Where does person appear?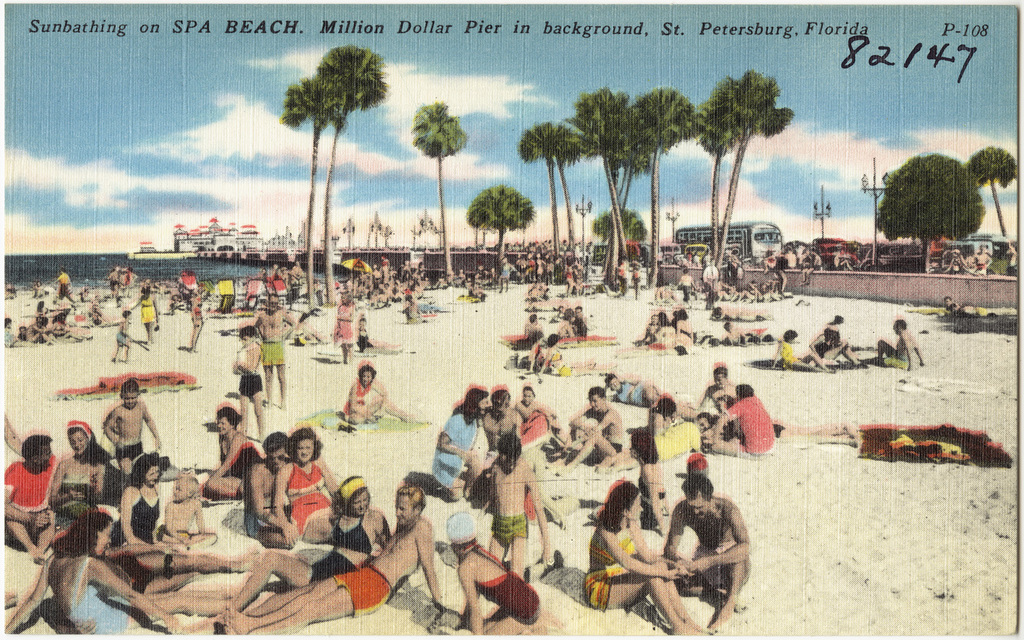
Appears at [813,311,863,373].
